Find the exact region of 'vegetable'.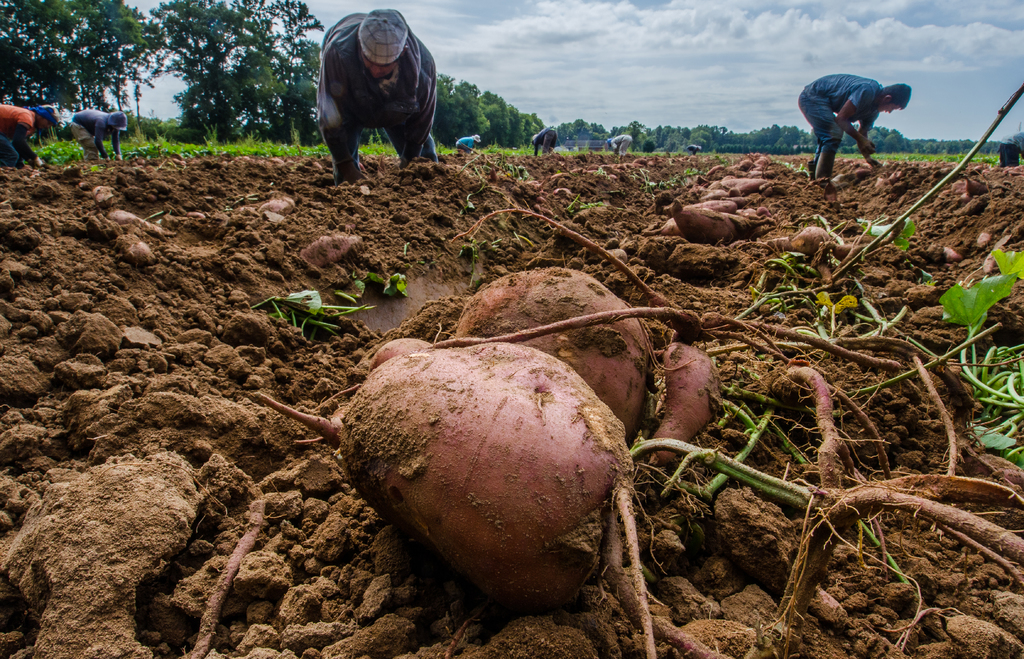
Exact region: {"x1": 127, "y1": 245, "x2": 152, "y2": 264}.
